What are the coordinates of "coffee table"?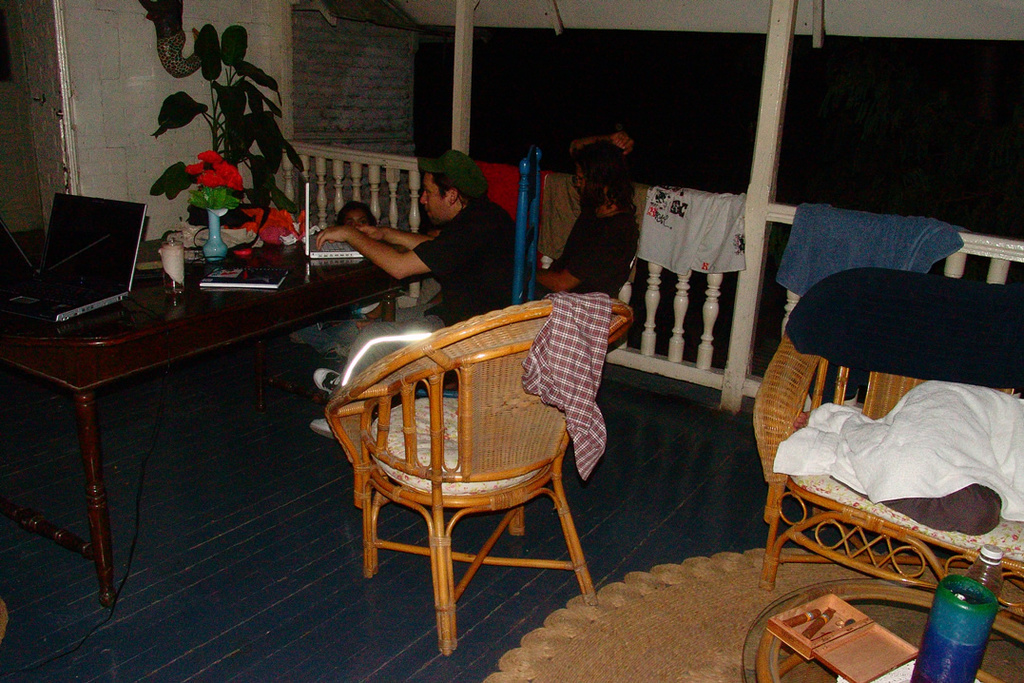
bbox=(742, 575, 1023, 682).
